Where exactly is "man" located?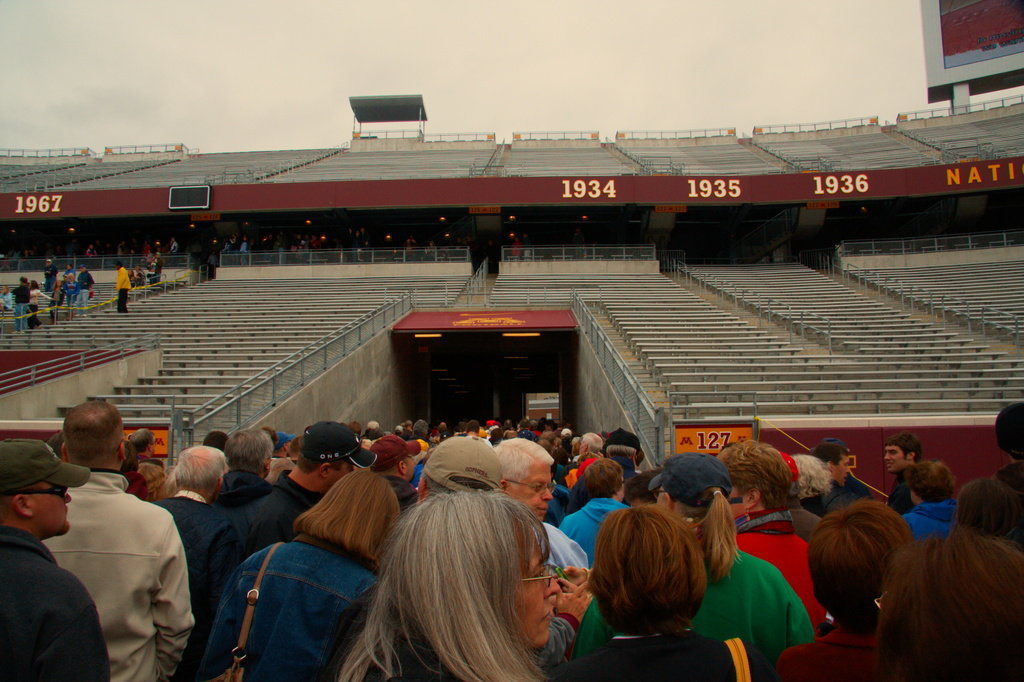
Its bounding box is box=[113, 259, 132, 312].
